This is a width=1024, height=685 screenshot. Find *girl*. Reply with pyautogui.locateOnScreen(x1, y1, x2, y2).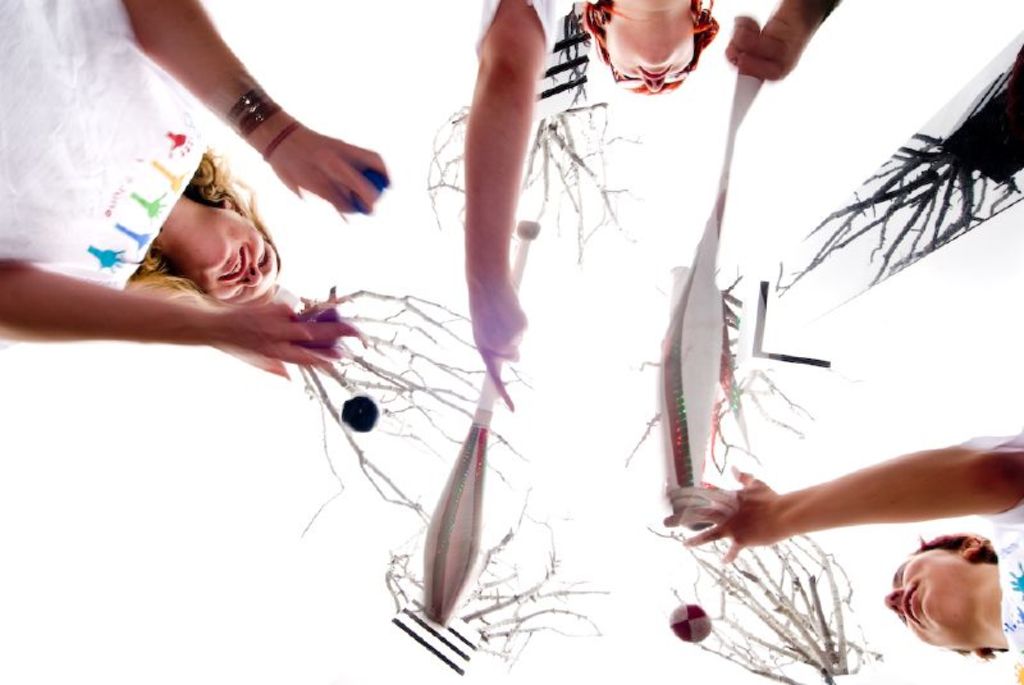
pyautogui.locateOnScreen(0, 0, 392, 375).
